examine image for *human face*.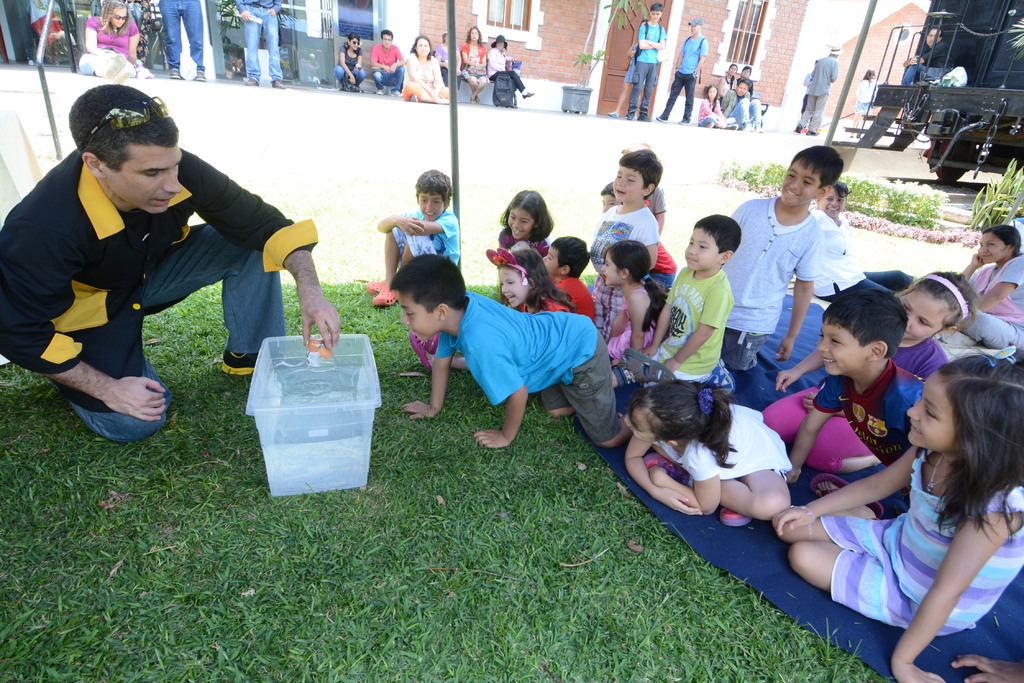
Examination result: crop(810, 321, 870, 376).
